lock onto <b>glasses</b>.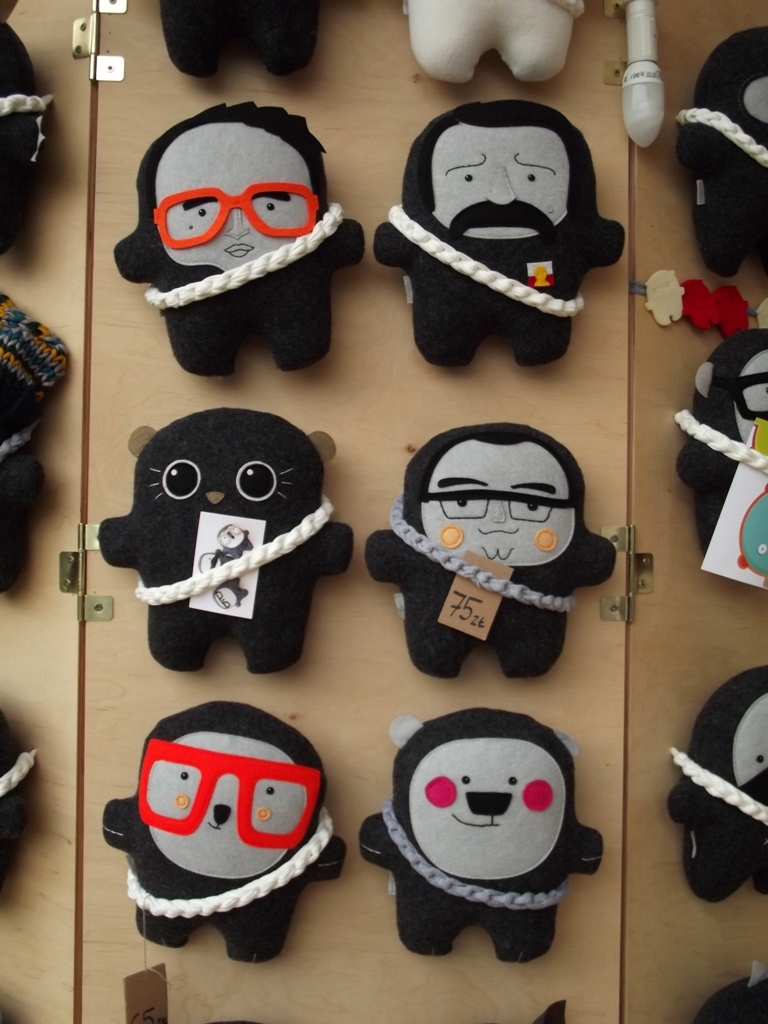
Locked: BBox(734, 372, 767, 423).
